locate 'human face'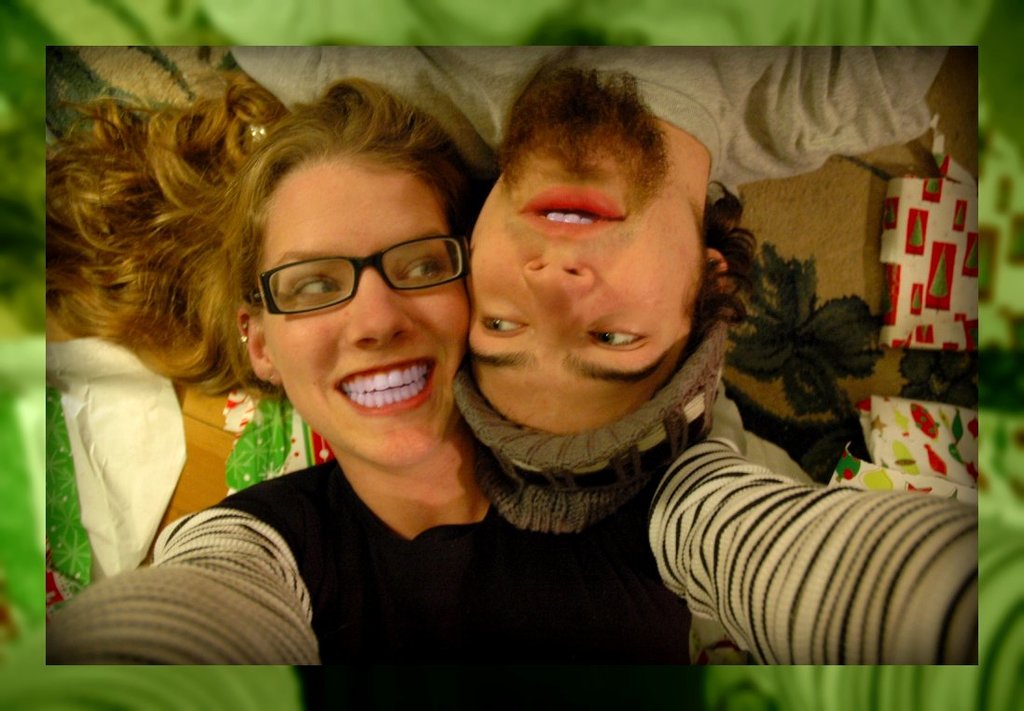
detection(256, 162, 463, 470)
